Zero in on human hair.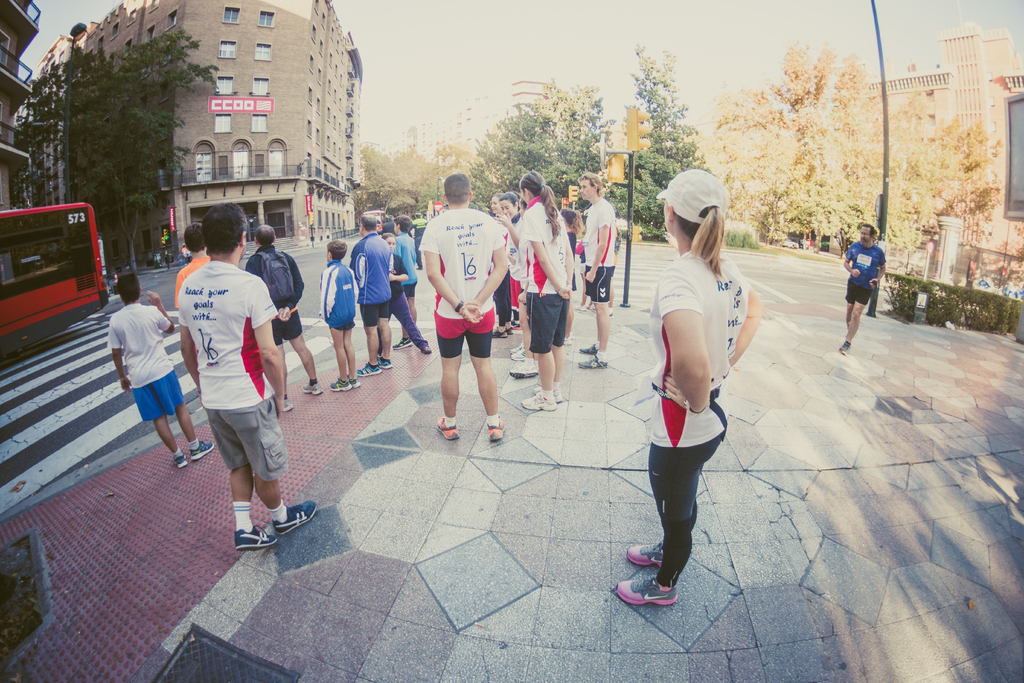
Zeroed in: 584:170:602:193.
